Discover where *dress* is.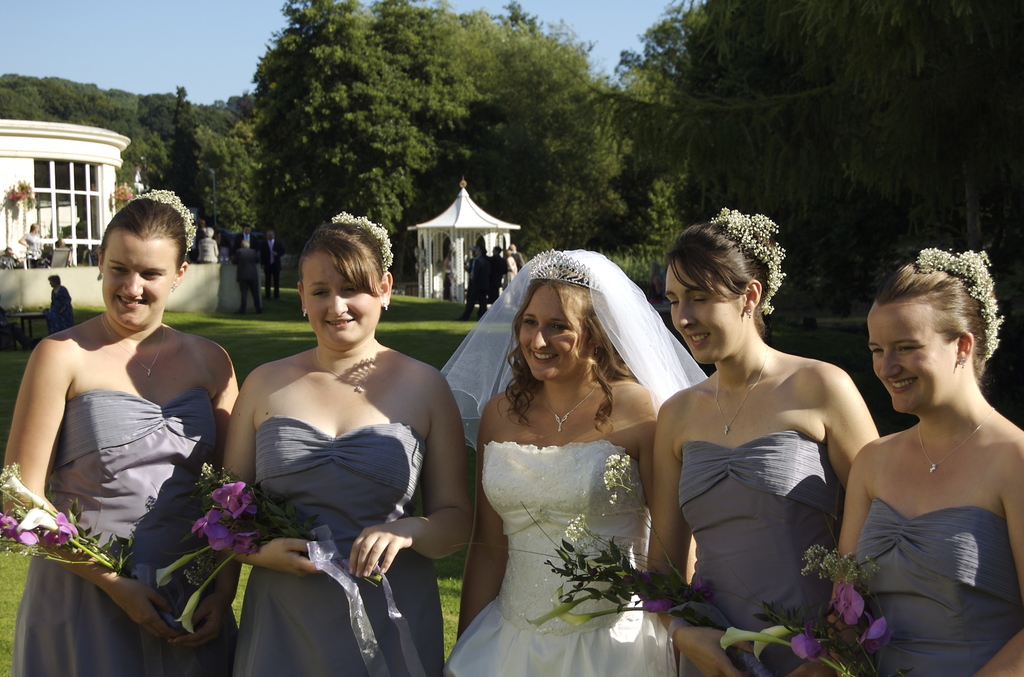
Discovered at bbox=[674, 429, 849, 676].
